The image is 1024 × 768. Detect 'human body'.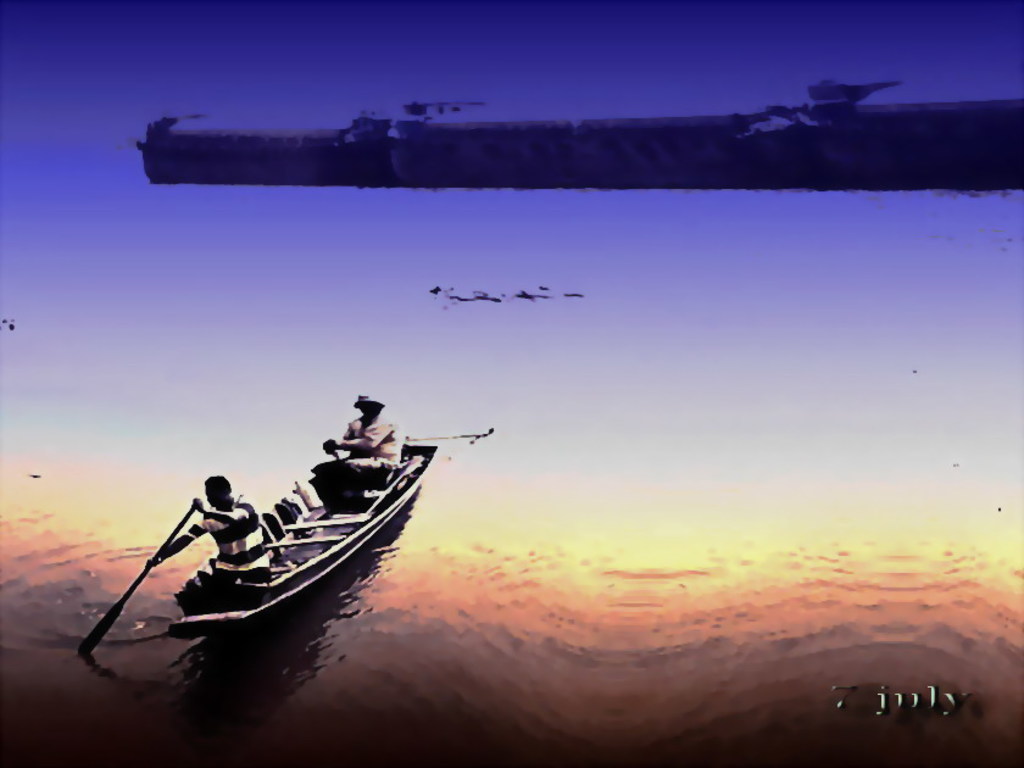
Detection: l=143, t=475, r=258, b=592.
